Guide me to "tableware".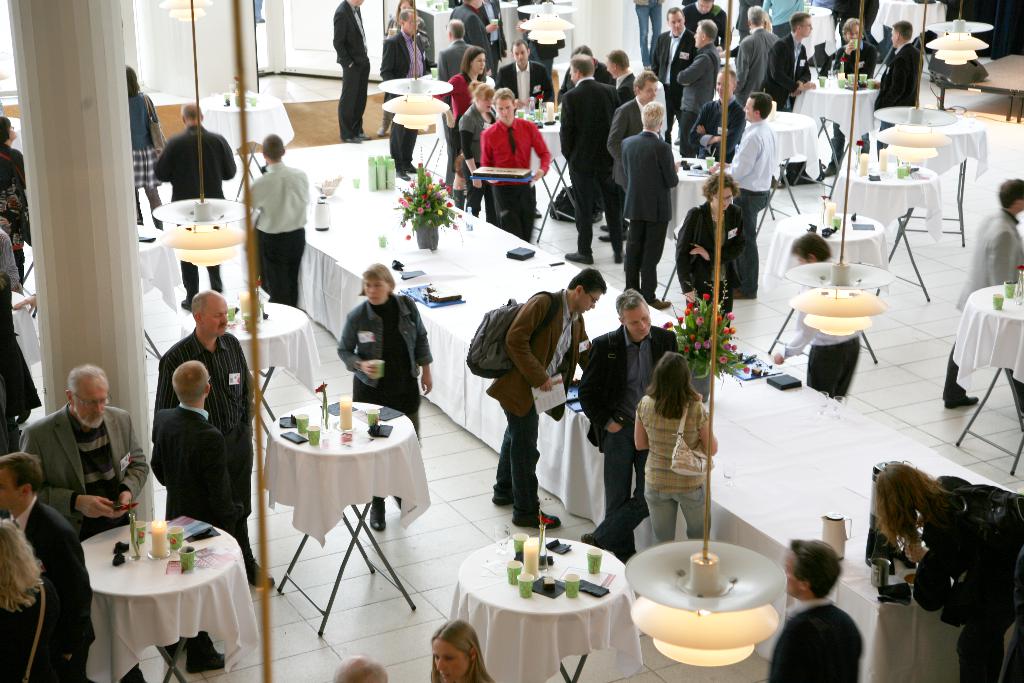
Guidance: 220, 88, 234, 107.
